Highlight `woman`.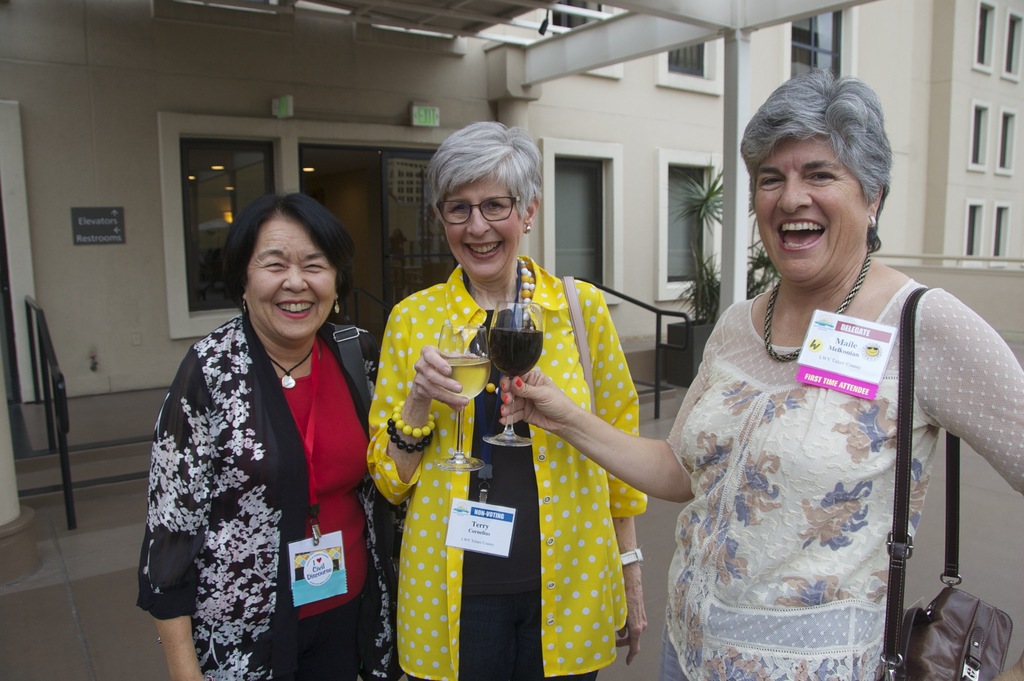
Highlighted region: box=[365, 116, 648, 680].
